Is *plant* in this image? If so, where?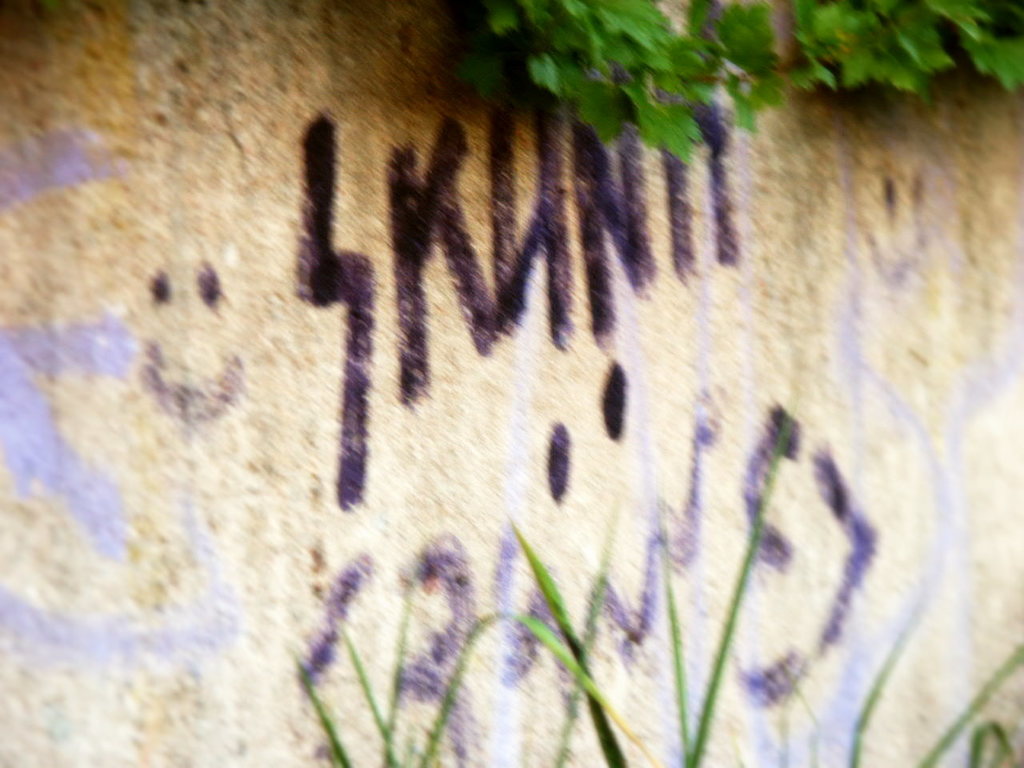
Yes, at x1=478, y1=0, x2=1023, y2=158.
